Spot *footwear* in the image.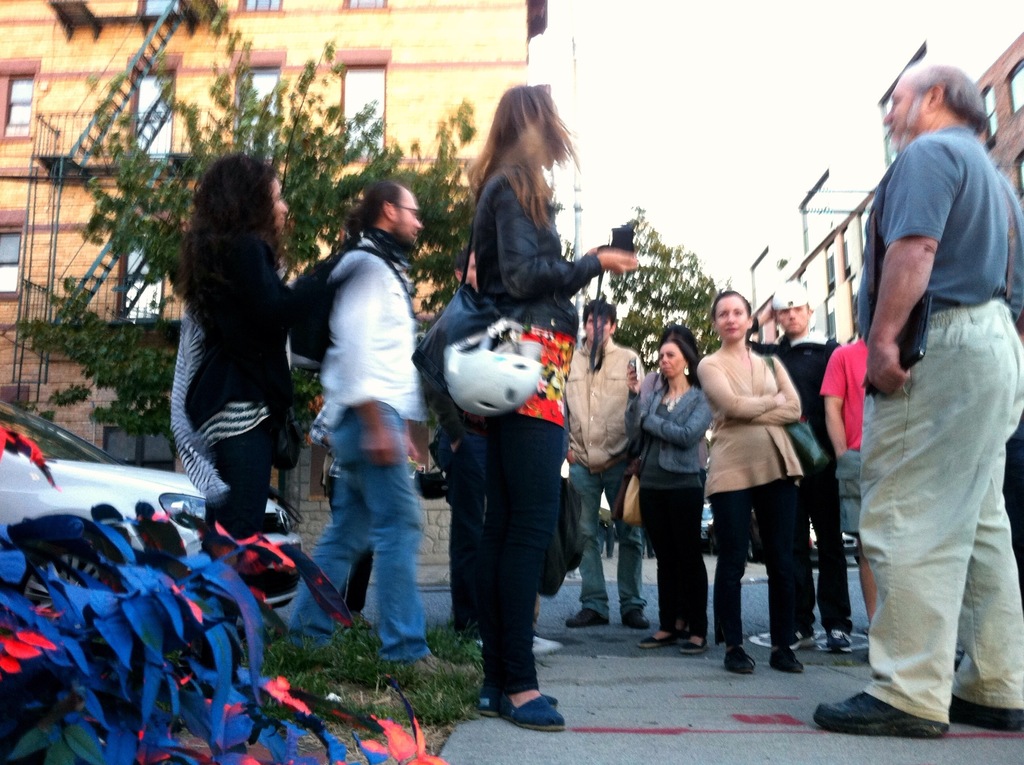
*footwear* found at 628/623/687/650.
